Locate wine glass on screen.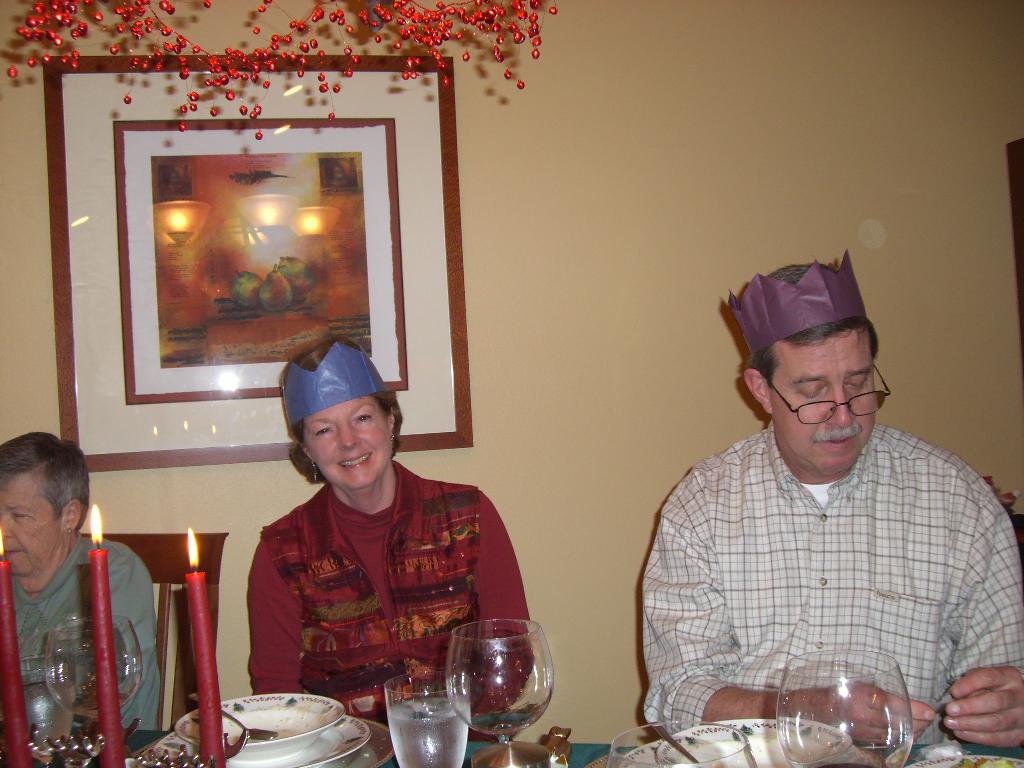
On screen at BBox(445, 618, 555, 767).
